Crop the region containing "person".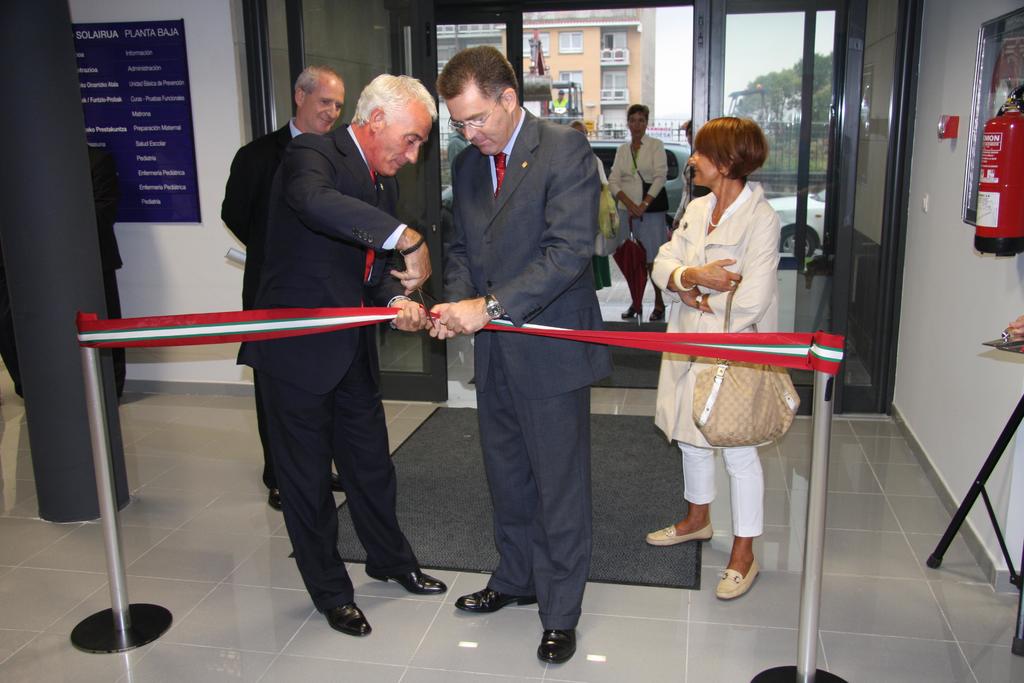
Crop region: x1=604 y1=99 x2=670 y2=320.
